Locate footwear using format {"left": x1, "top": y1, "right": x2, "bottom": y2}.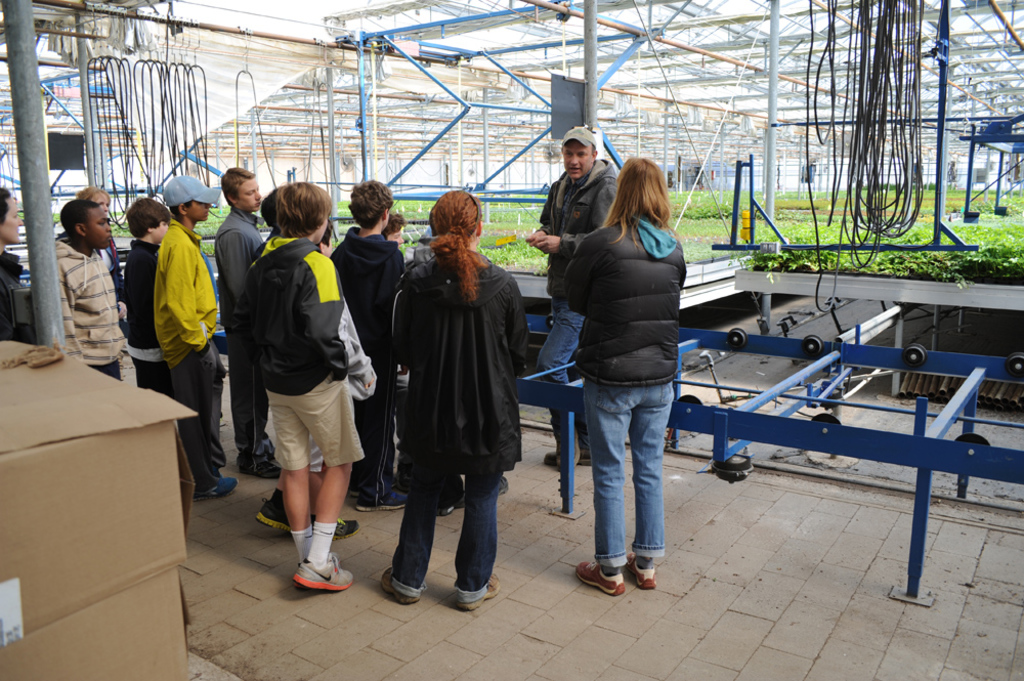
{"left": 308, "top": 517, "right": 359, "bottom": 537}.
